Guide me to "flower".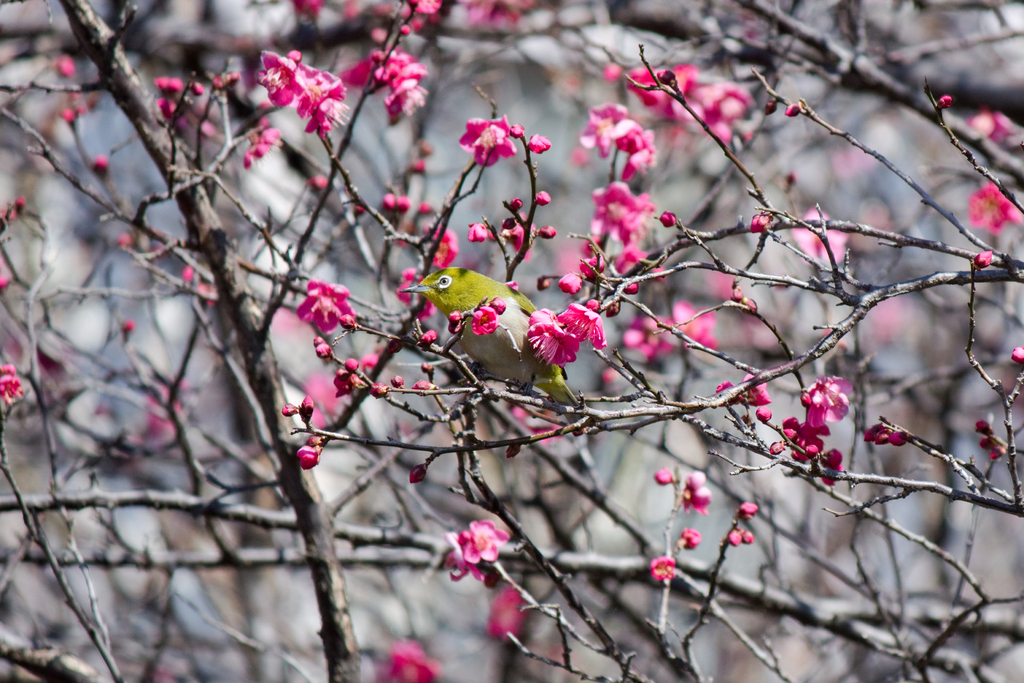
Guidance: region(657, 467, 671, 486).
